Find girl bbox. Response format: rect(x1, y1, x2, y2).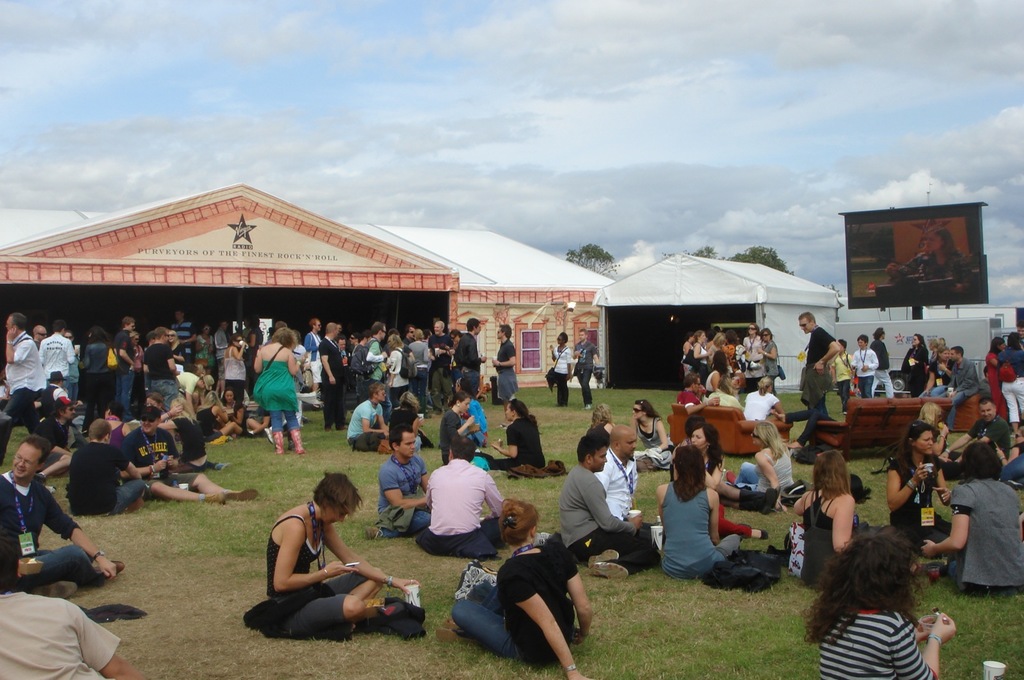
rect(884, 419, 939, 544).
